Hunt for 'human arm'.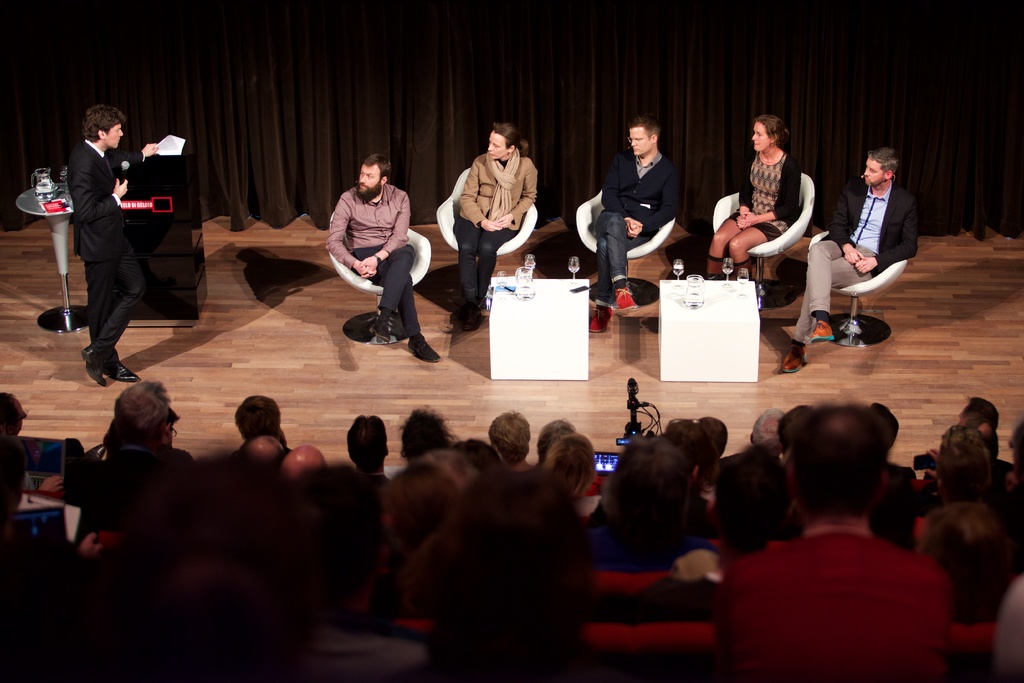
Hunted down at bbox=[600, 151, 643, 229].
